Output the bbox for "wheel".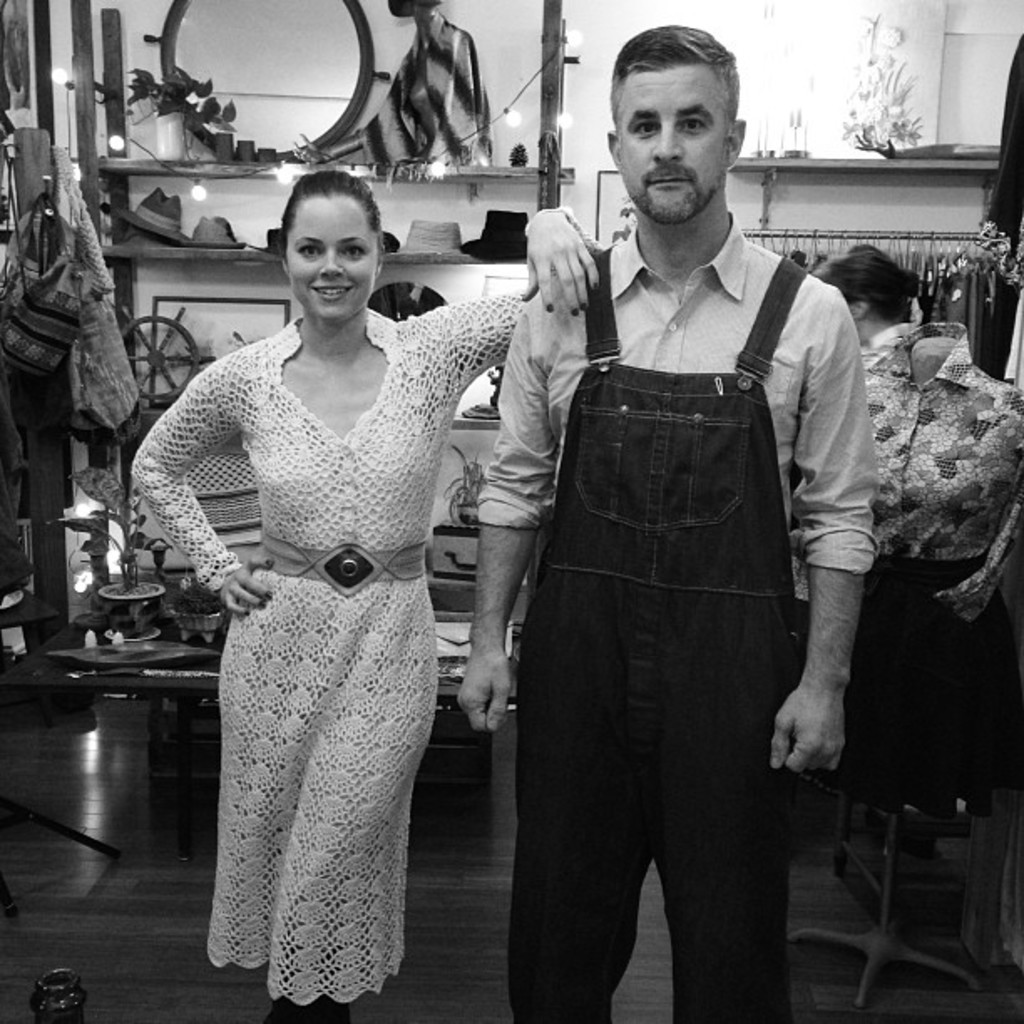
l=161, t=0, r=376, b=164.
